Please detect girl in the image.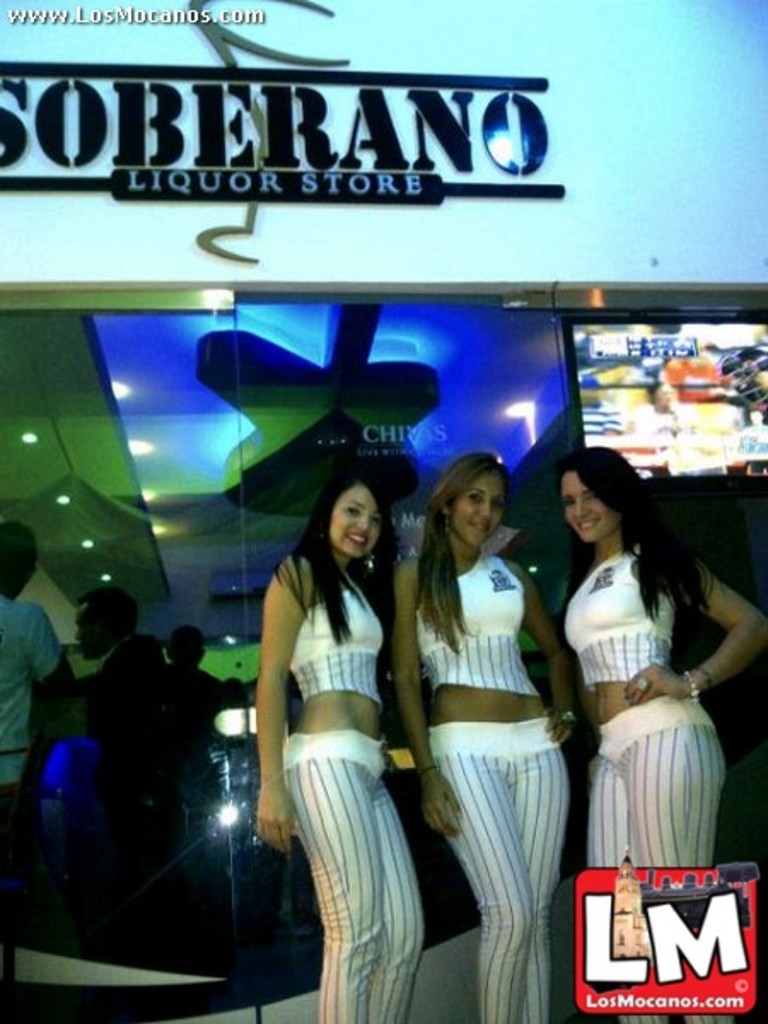
rect(560, 442, 766, 1022).
